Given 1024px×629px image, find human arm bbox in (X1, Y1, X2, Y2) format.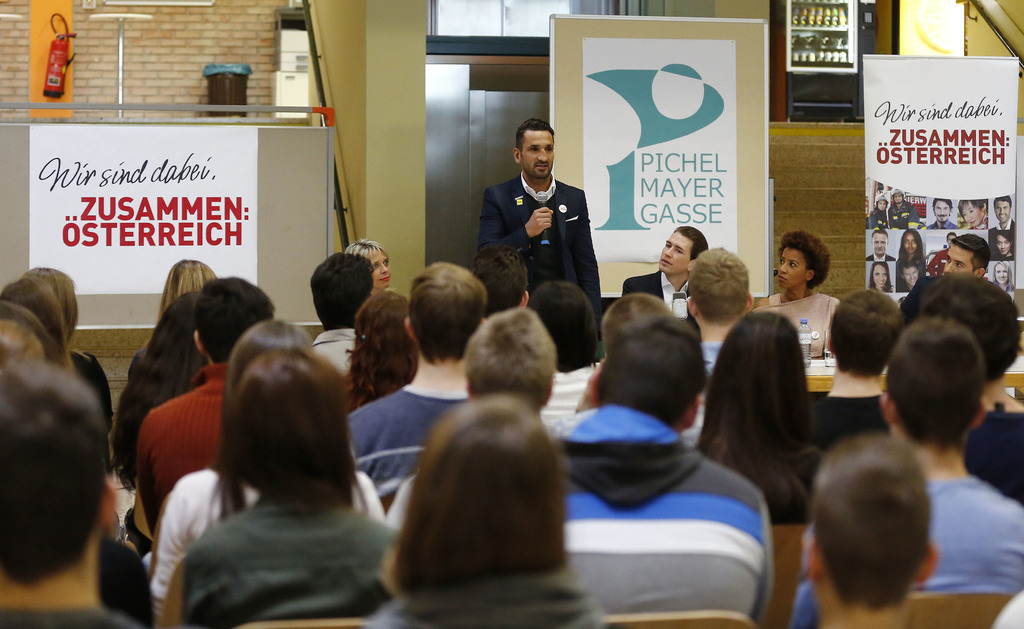
(625, 278, 643, 304).
